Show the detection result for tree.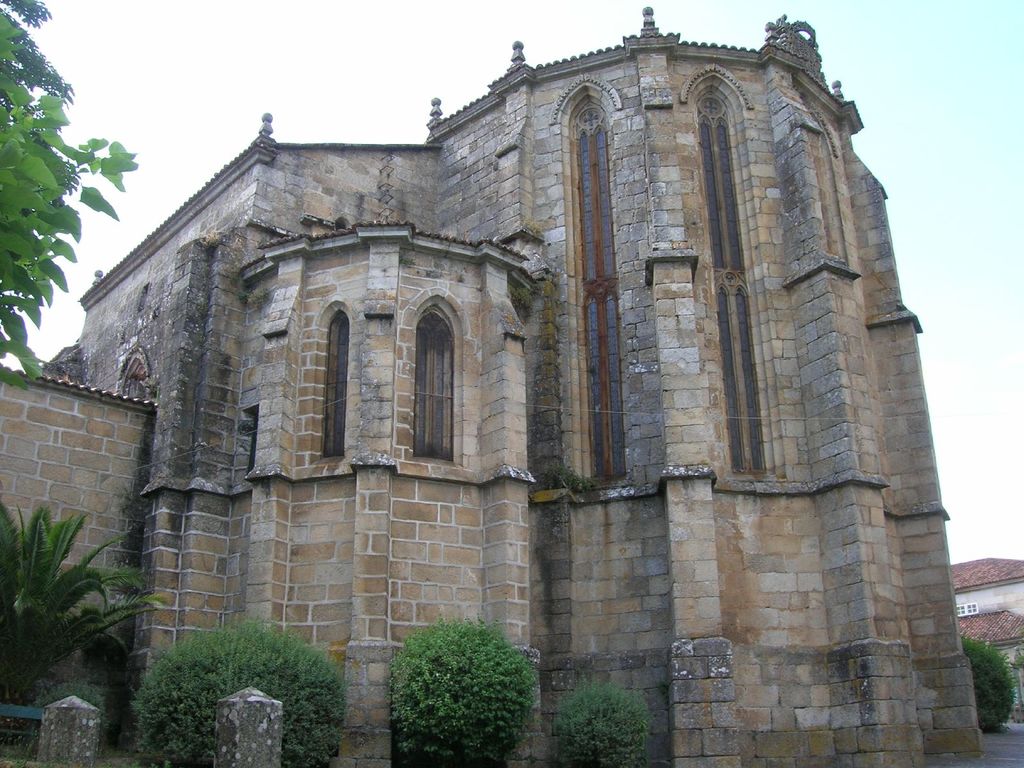
0, 13, 144, 395.
